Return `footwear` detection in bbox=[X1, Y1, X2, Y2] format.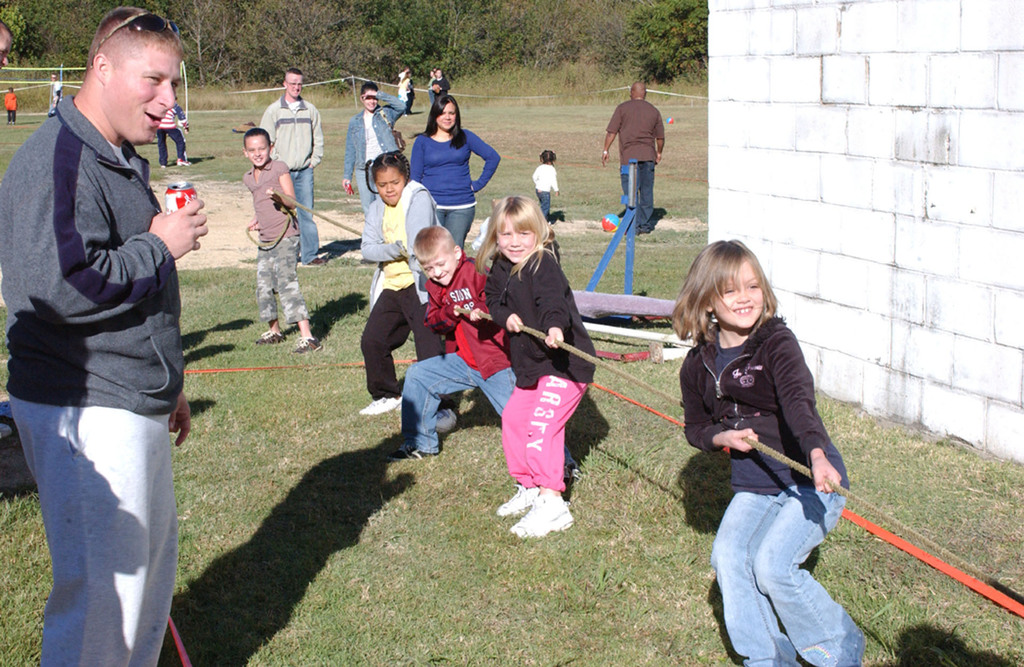
bbox=[497, 483, 537, 517].
